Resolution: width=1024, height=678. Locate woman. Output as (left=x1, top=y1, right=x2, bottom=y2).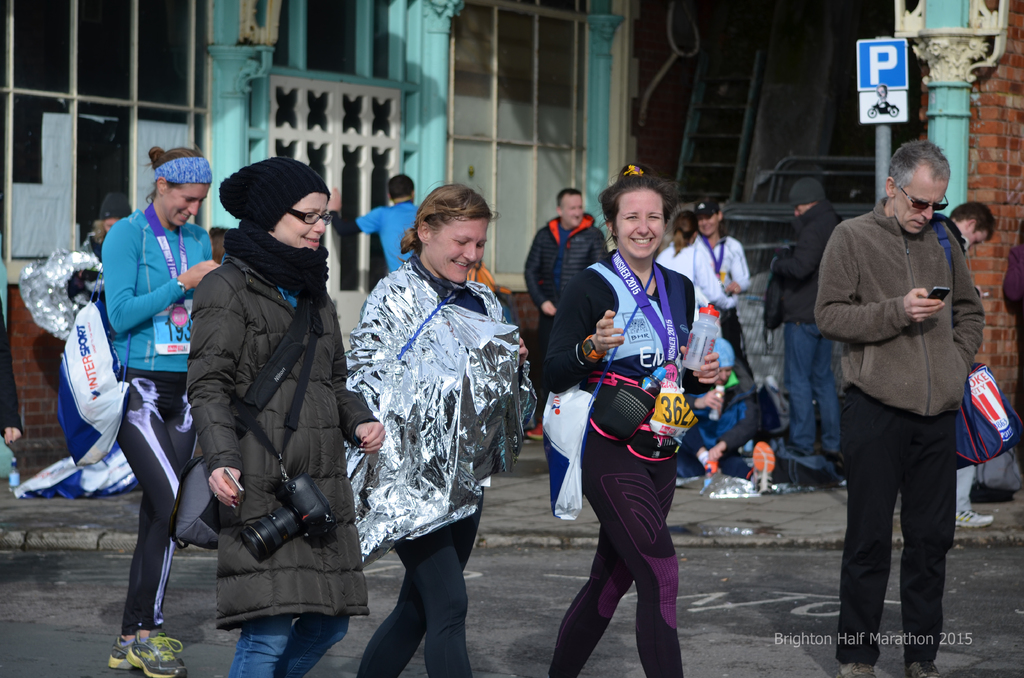
(left=346, top=180, right=527, bottom=677).
